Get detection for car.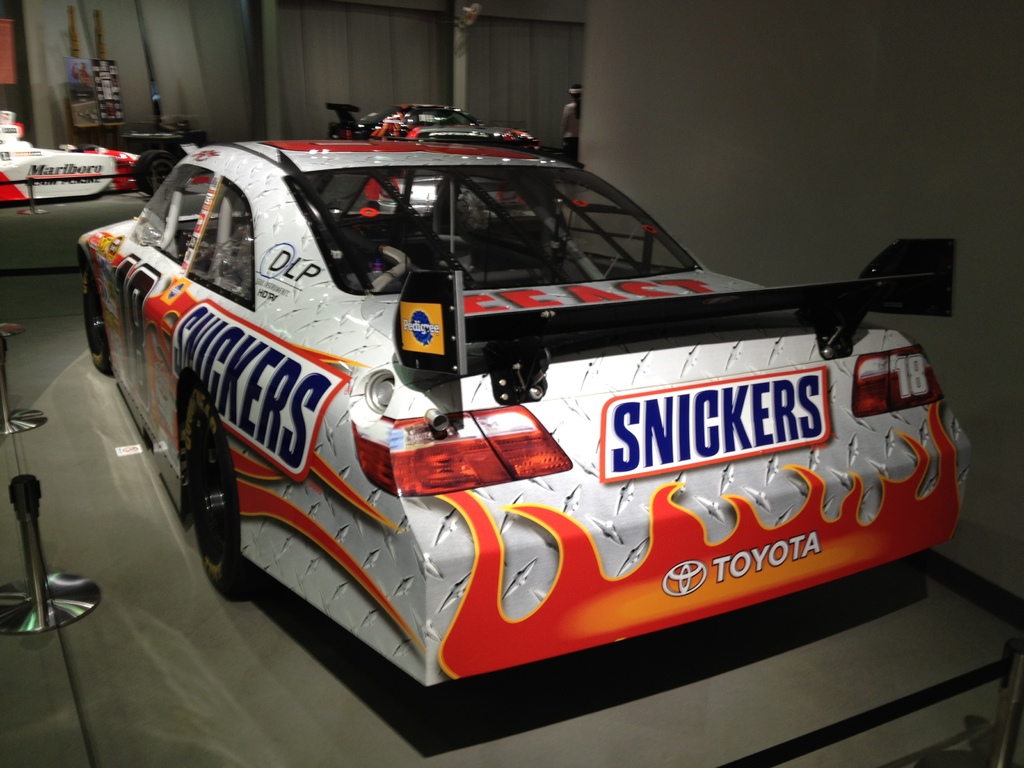
Detection: [left=72, top=140, right=974, bottom=699].
